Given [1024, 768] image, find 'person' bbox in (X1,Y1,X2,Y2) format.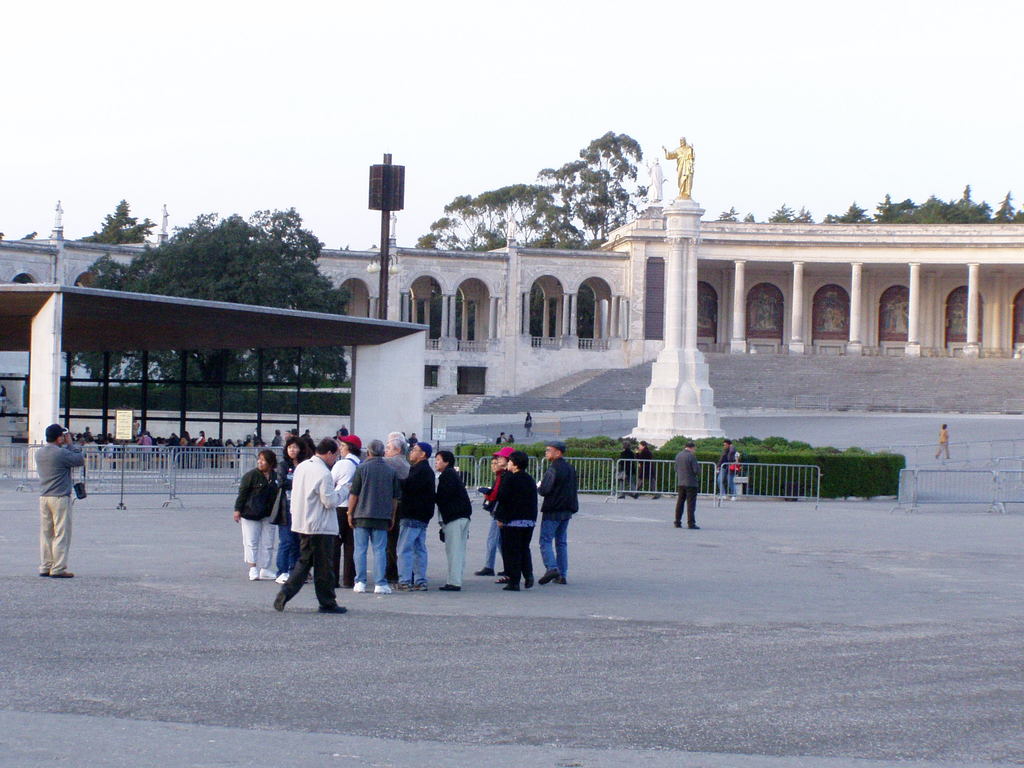
(235,451,276,580).
